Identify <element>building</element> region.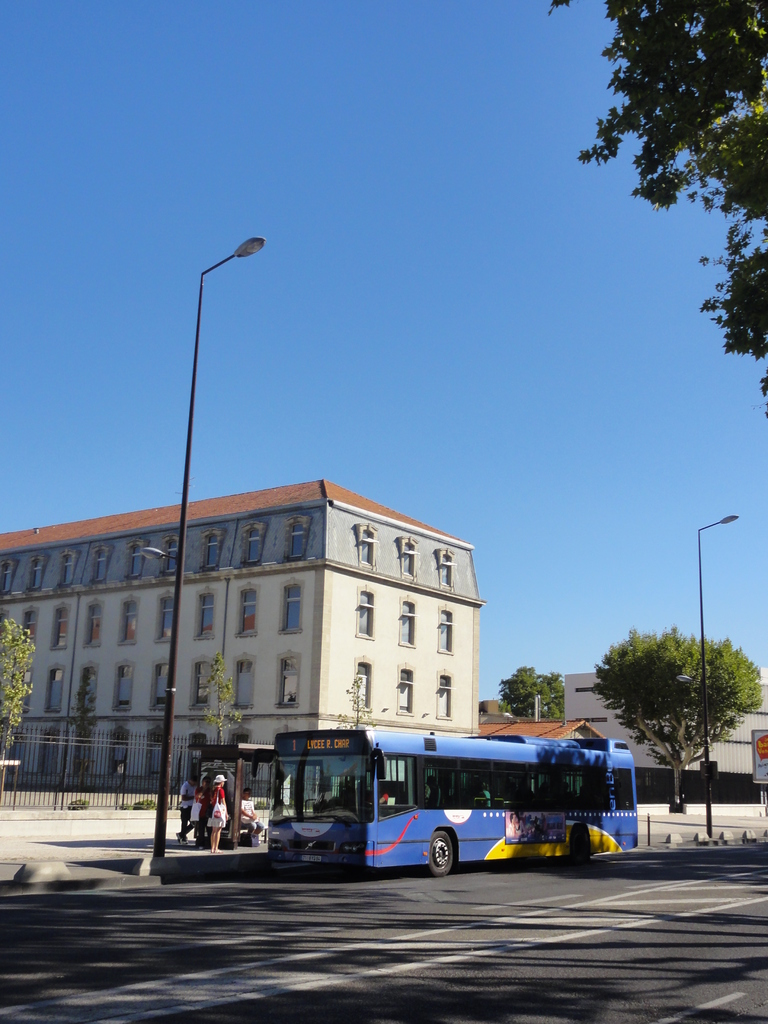
Region: 0:474:484:796.
